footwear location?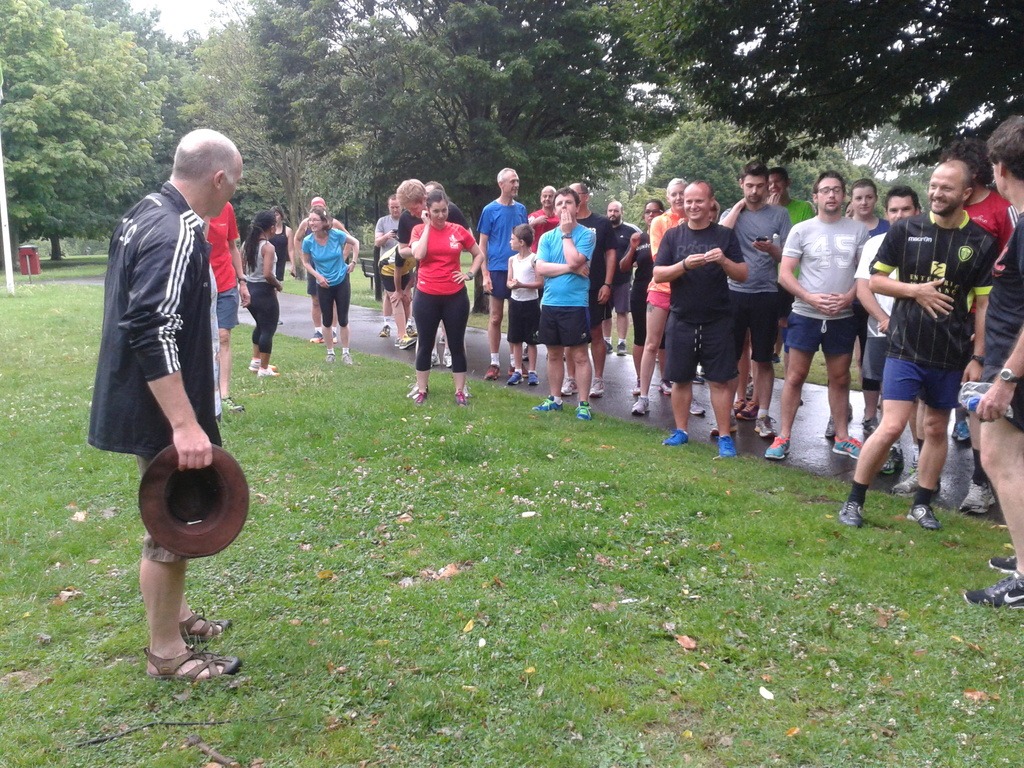
863,416,883,433
